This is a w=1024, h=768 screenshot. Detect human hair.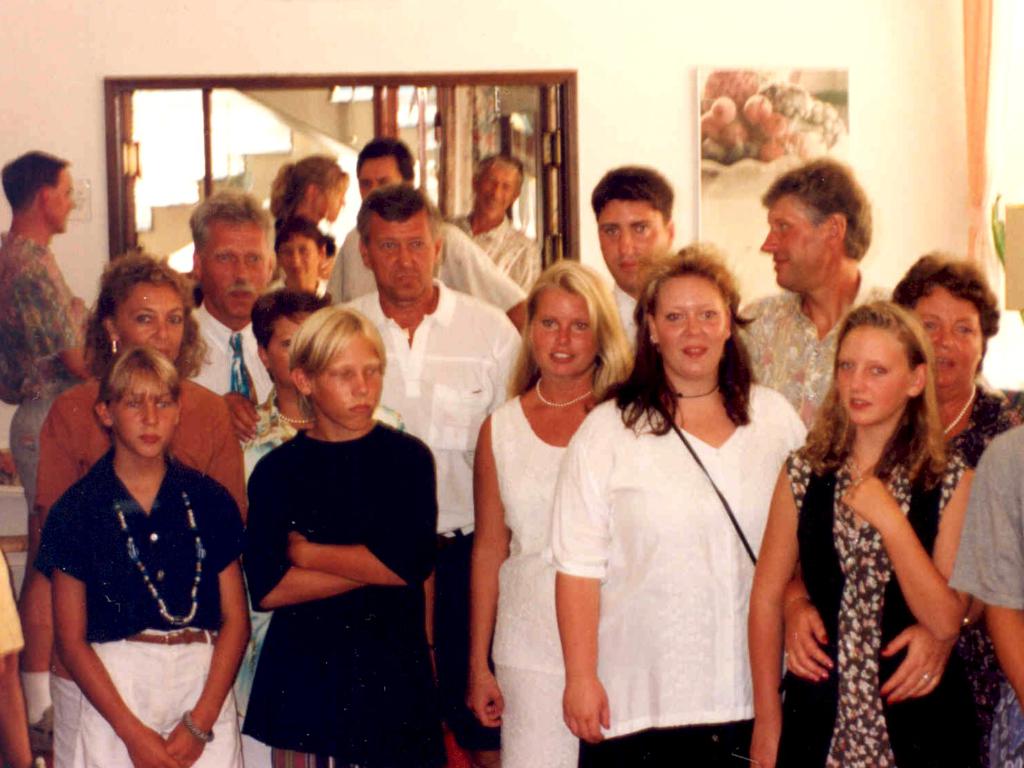
[x1=251, y1=292, x2=333, y2=381].
